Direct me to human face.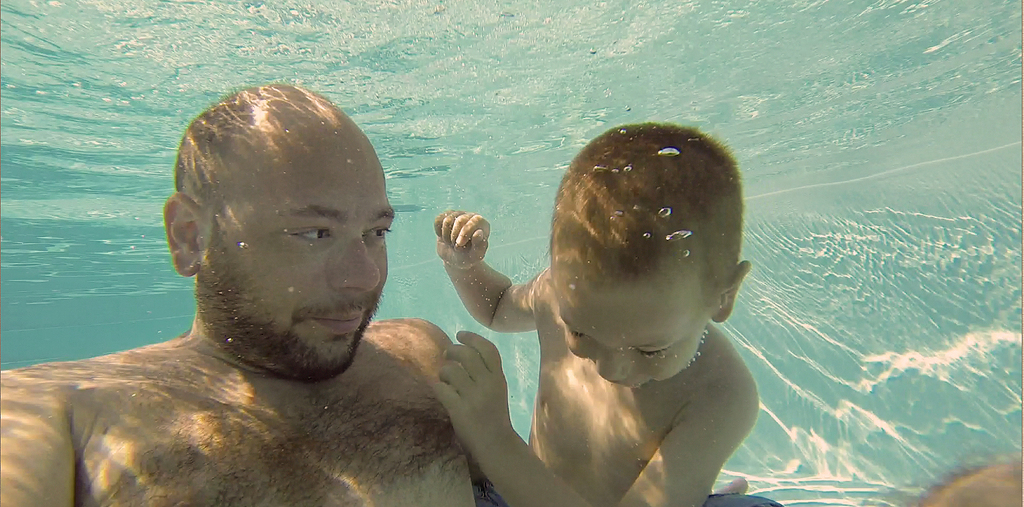
Direction: crop(556, 279, 709, 400).
